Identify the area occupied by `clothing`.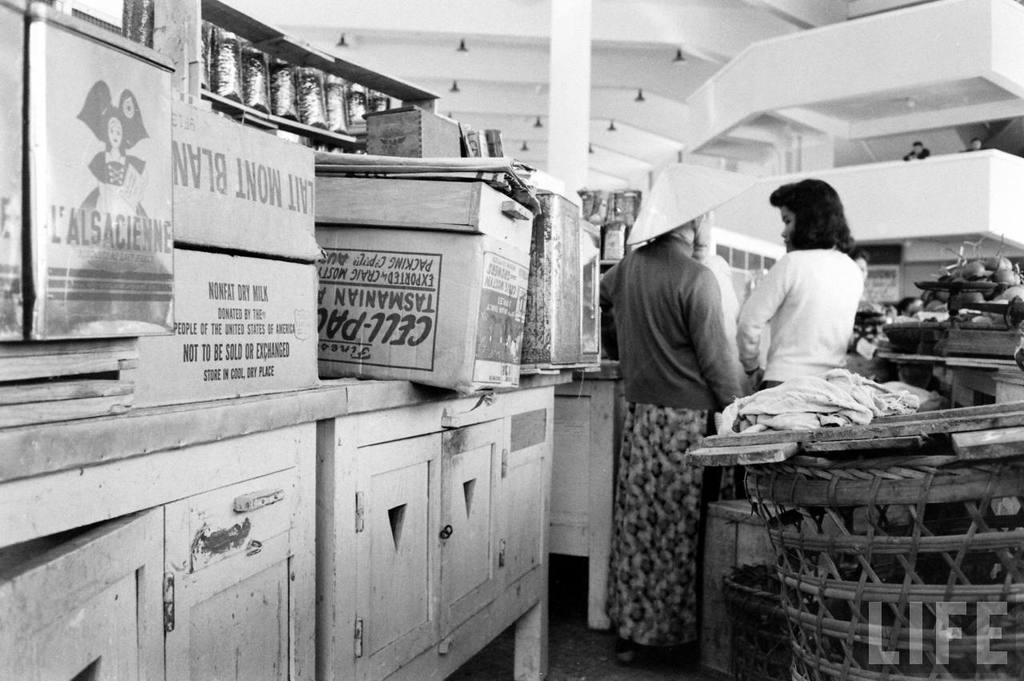
Area: x1=746 y1=211 x2=881 y2=395.
